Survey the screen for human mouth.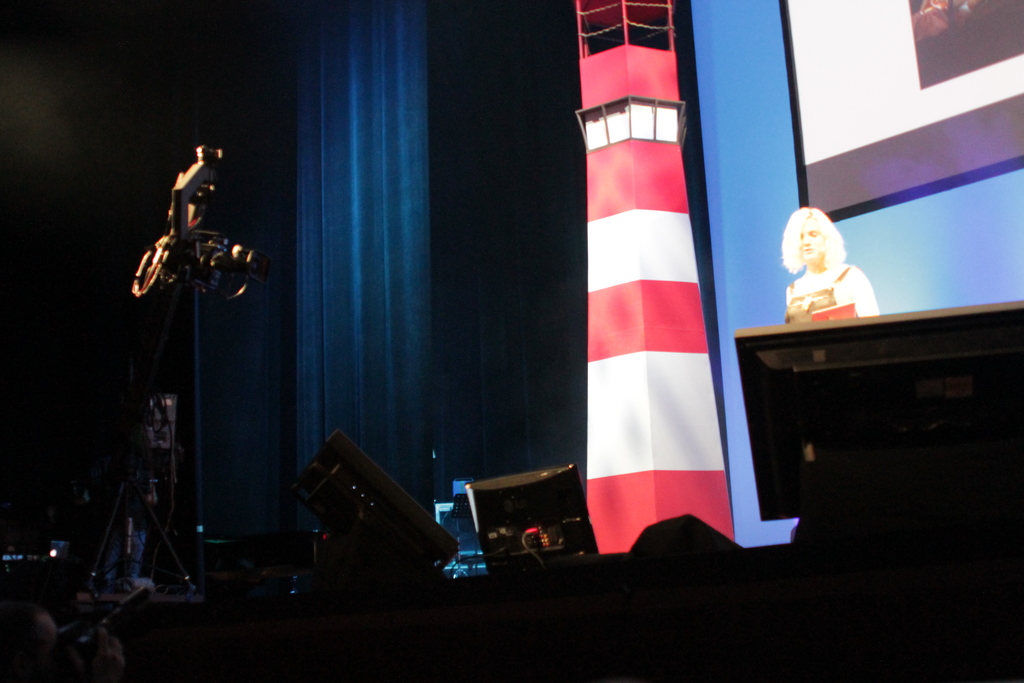
Survey found: 801, 245, 817, 252.
